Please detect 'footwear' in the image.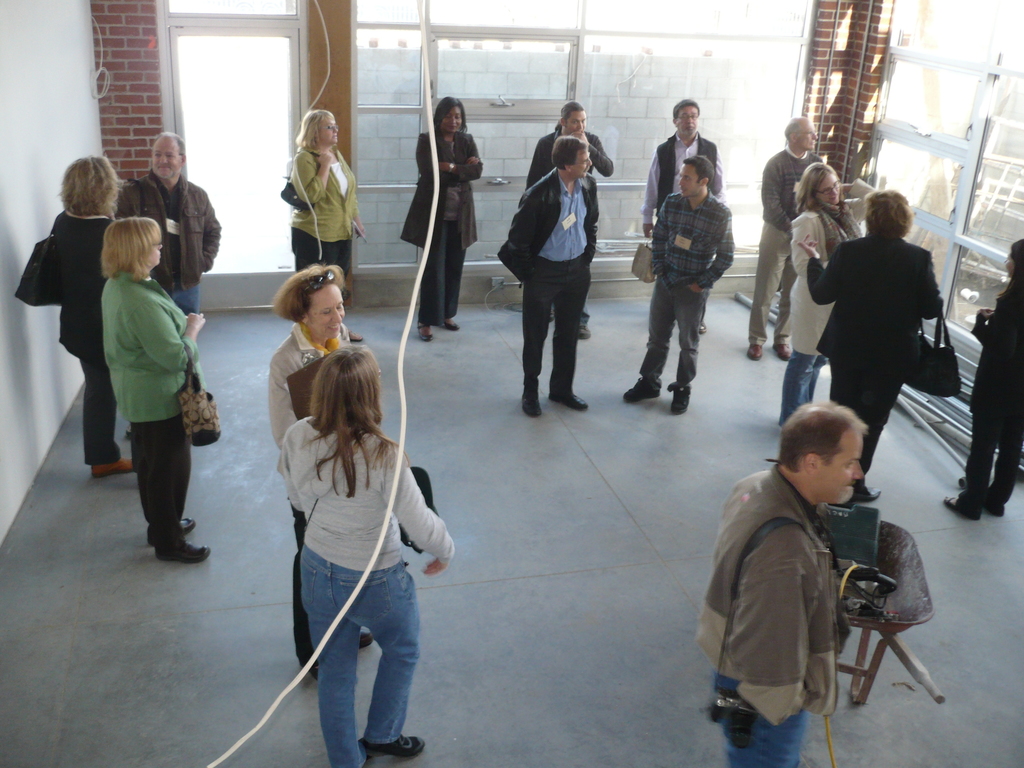
<bbox>152, 534, 211, 566</bbox>.
